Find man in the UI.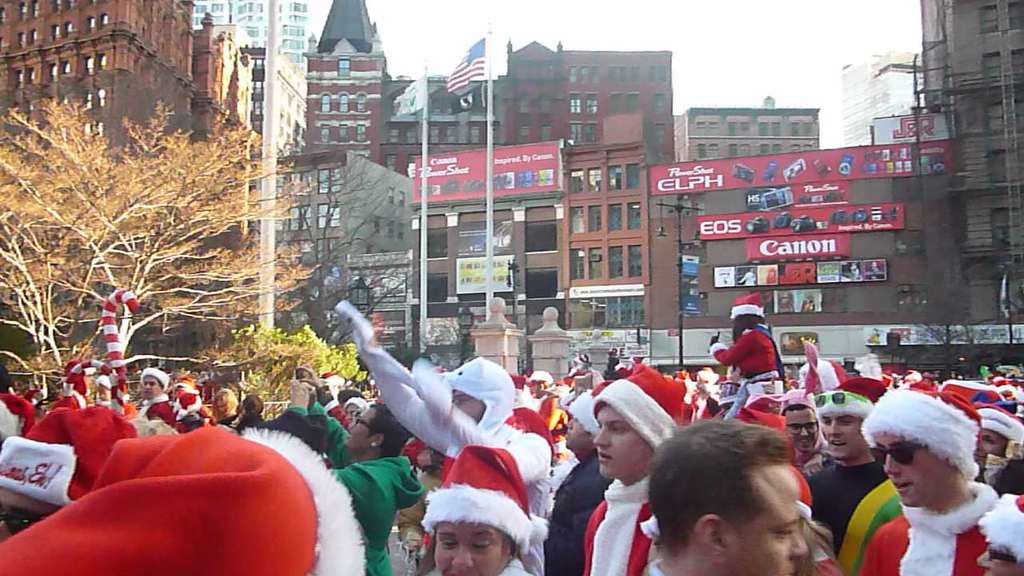
UI element at Rect(635, 418, 810, 575).
